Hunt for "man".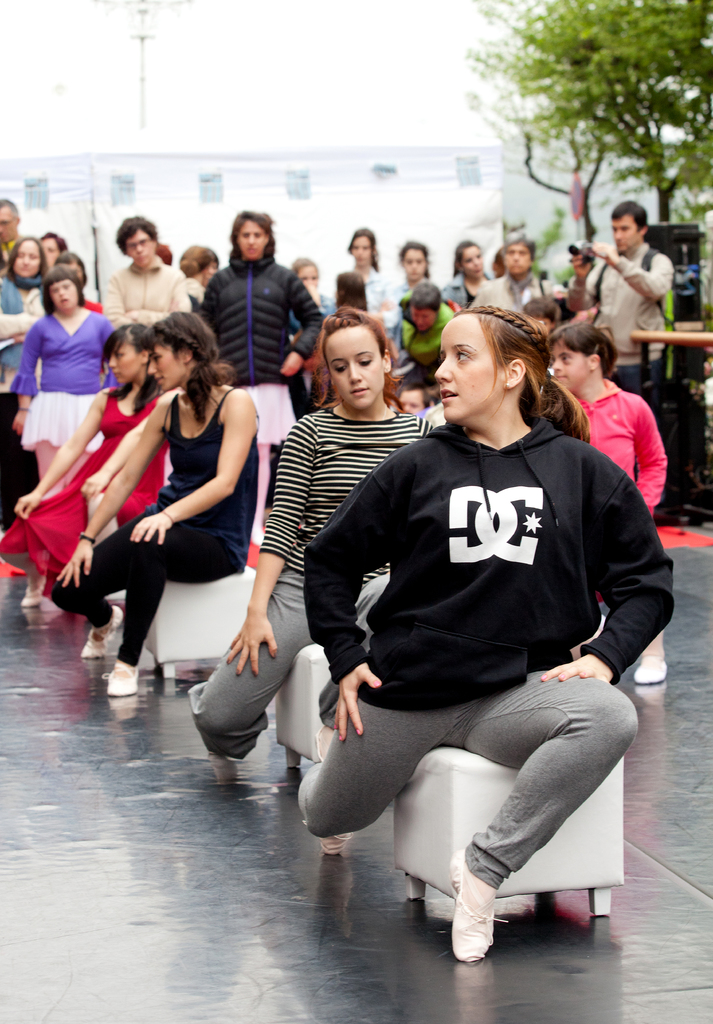
Hunted down at pyautogui.locateOnScreen(463, 239, 555, 319).
